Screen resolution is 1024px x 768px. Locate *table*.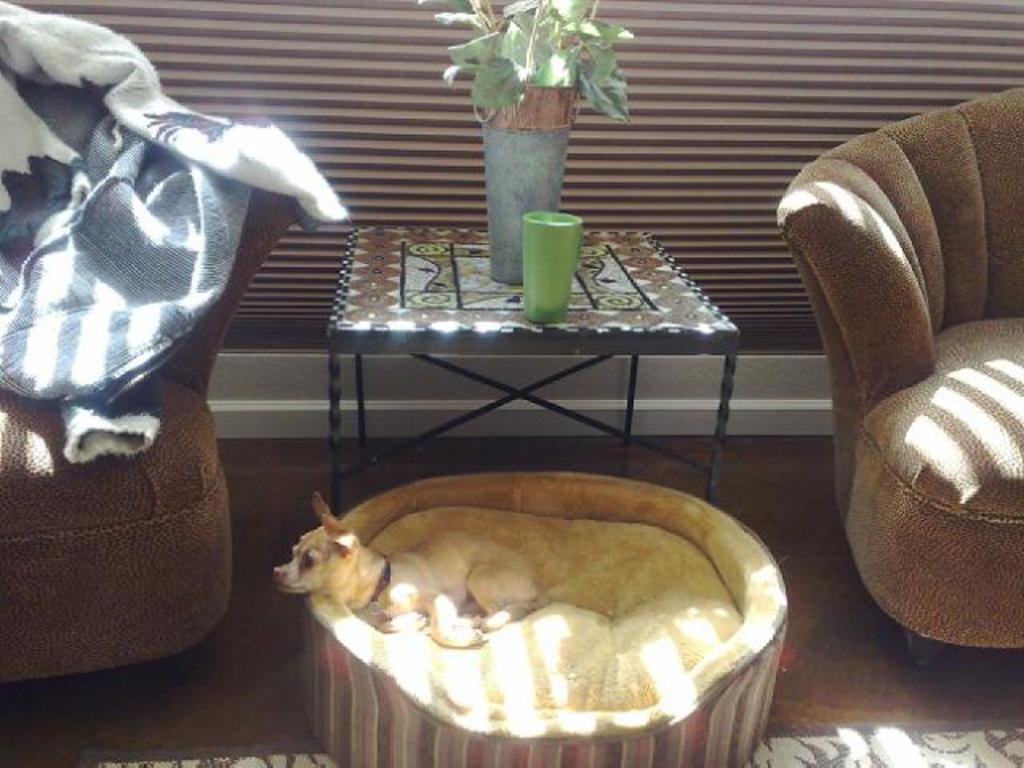
x1=299, y1=208, x2=773, y2=528.
